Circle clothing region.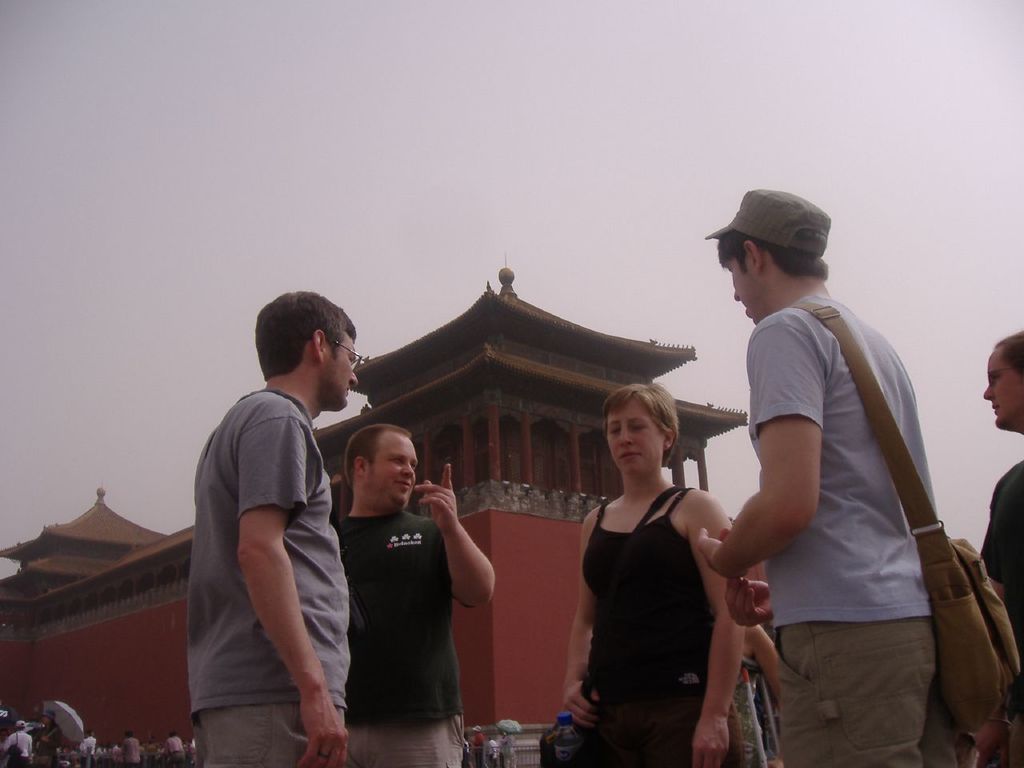
Region: 78 738 95 767.
